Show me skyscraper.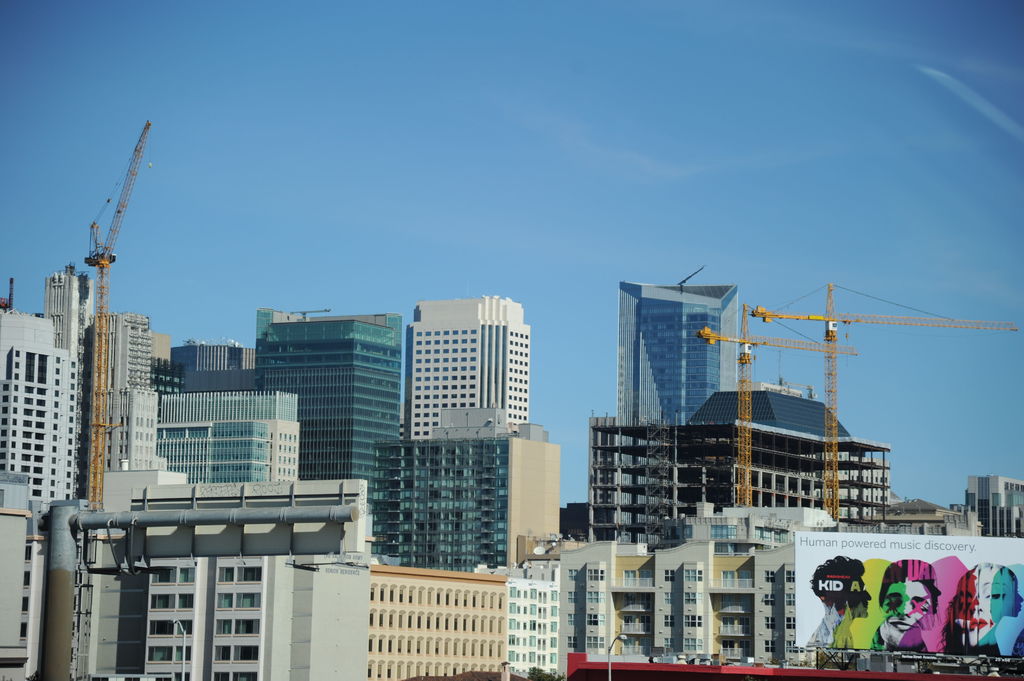
skyscraper is here: box(377, 400, 561, 557).
